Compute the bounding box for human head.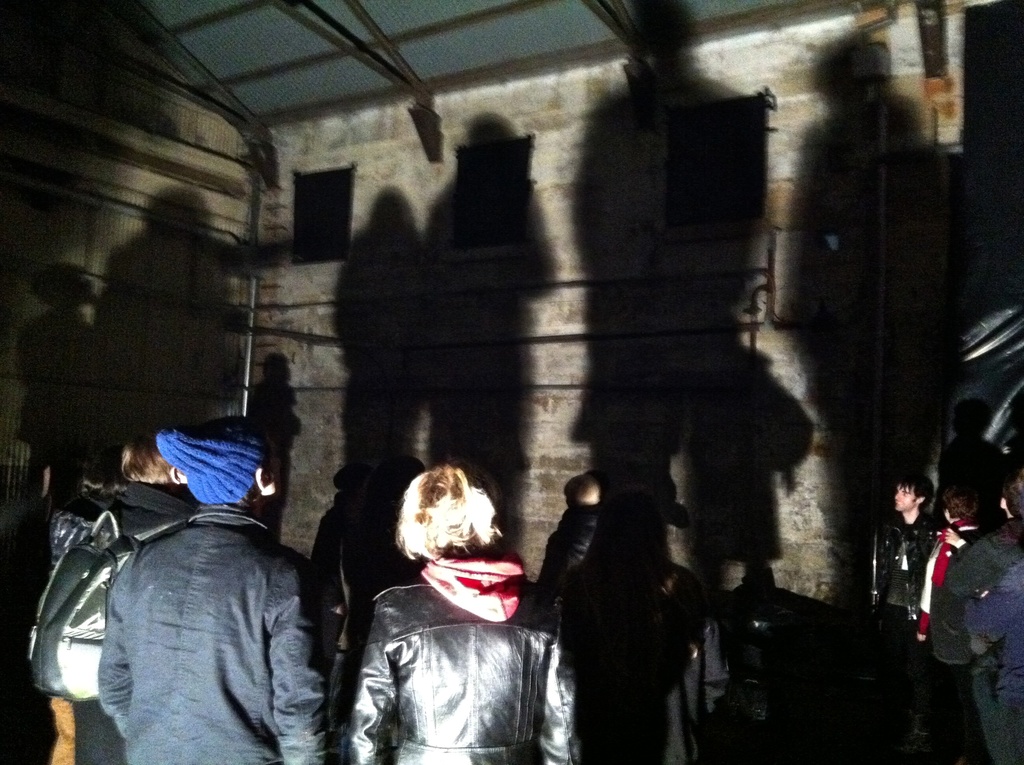
x1=123 y1=427 x2=196 y2=503.
